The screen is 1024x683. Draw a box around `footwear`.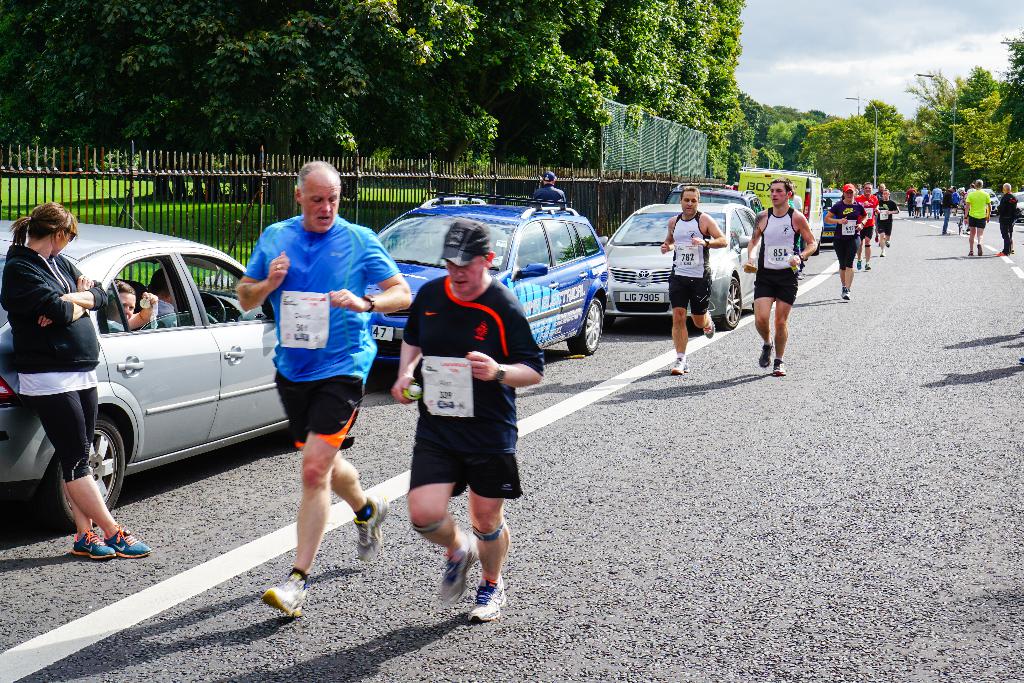
locate(757, 343, 771, 367).
